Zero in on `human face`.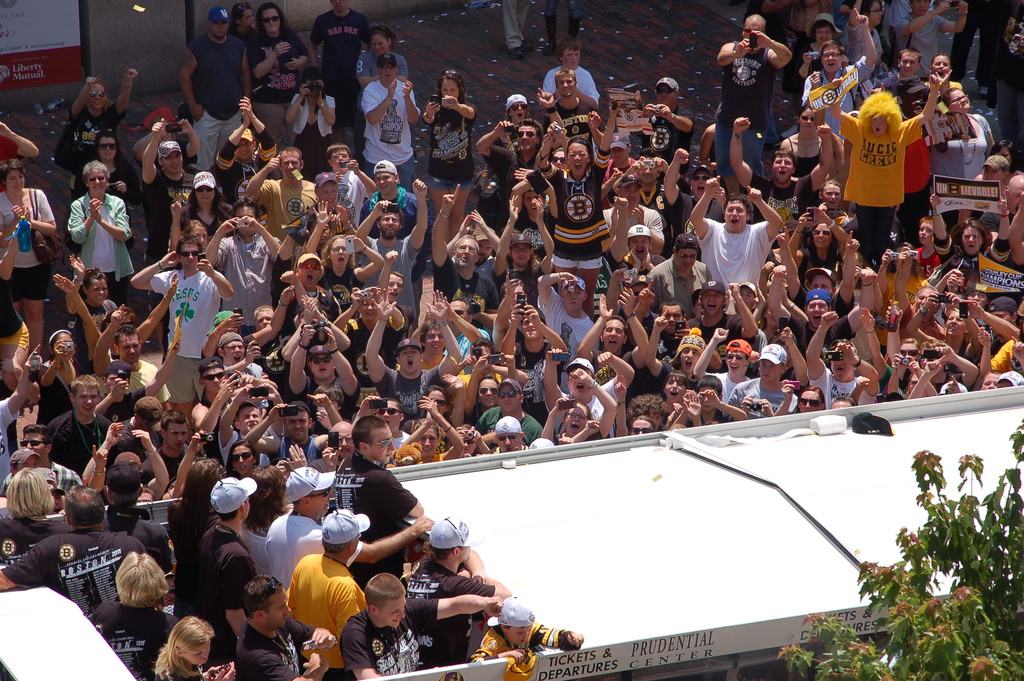
Zeroed in: (964,226,982,254).
